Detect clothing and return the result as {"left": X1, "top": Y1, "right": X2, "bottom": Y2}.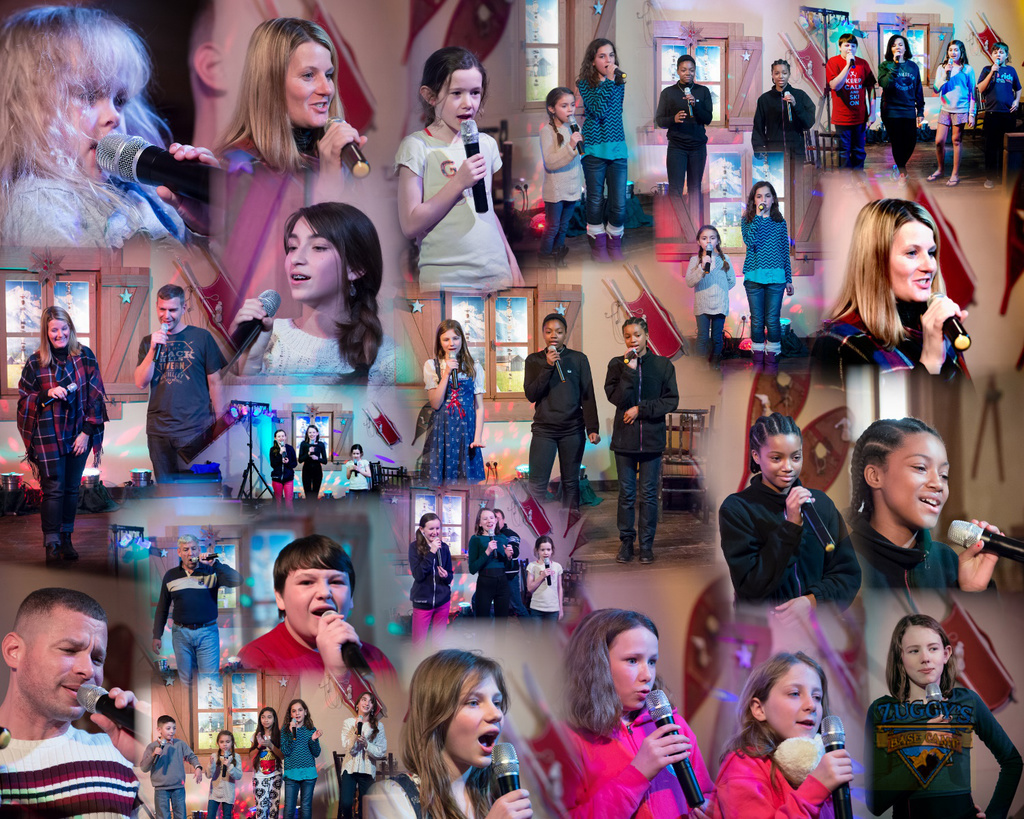
{"left": 5, "top": 334, "right": 100, "bottom": 562}.
